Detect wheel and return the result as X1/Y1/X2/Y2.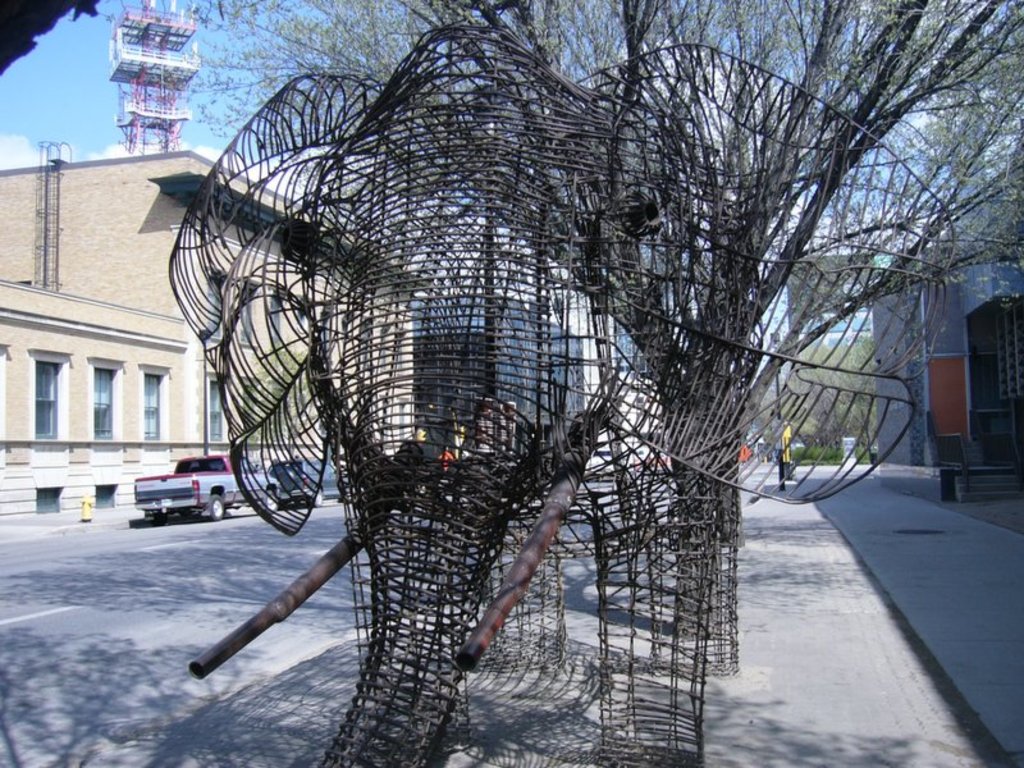
209/492/227/522.
